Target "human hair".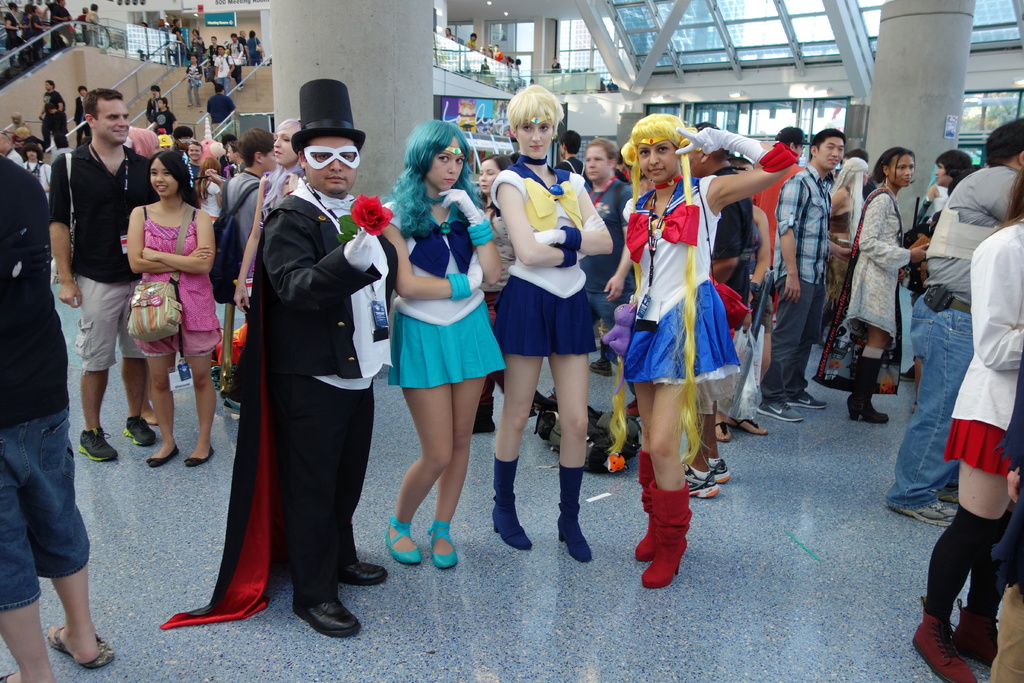
Target region: <region>15, 126, 29, 136</region>.
